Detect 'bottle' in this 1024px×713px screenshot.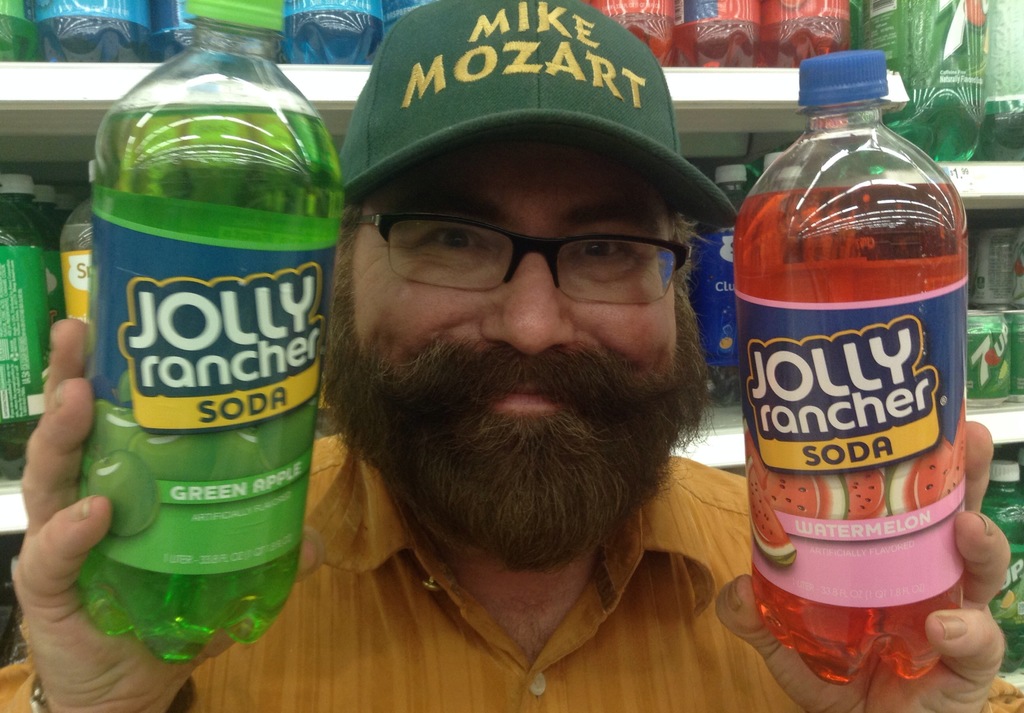
Detection: bbox=[963, 455, 1023, 684].
